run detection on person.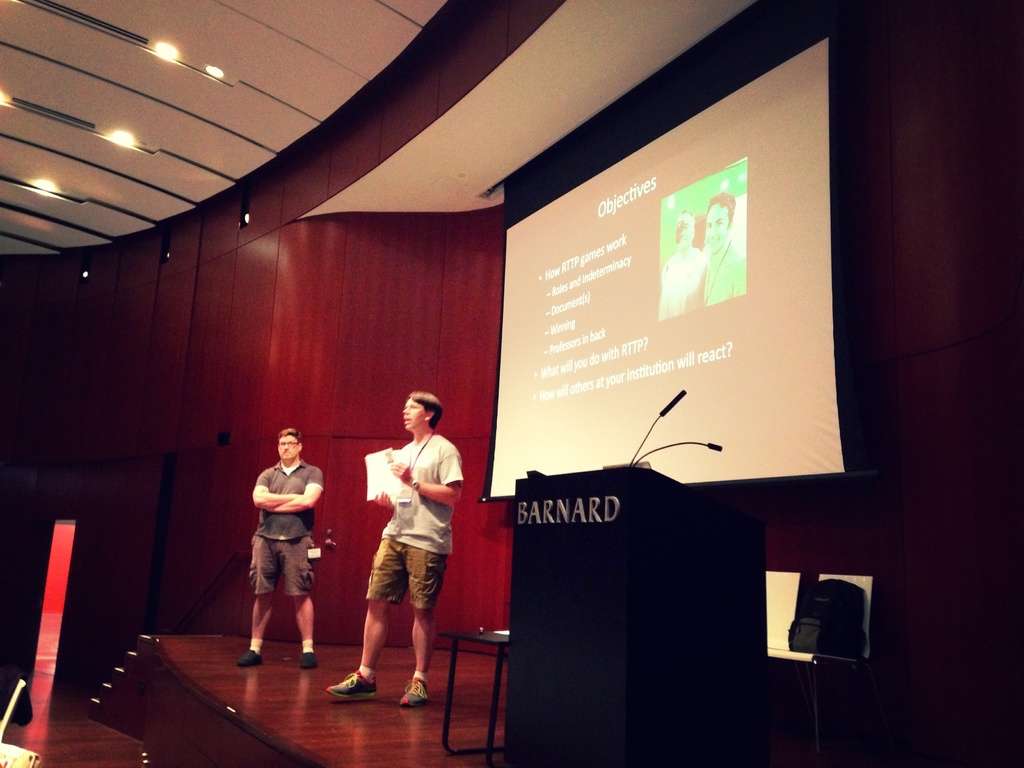
Result: (x1=239, y1=423, x2=318, y2=668).
